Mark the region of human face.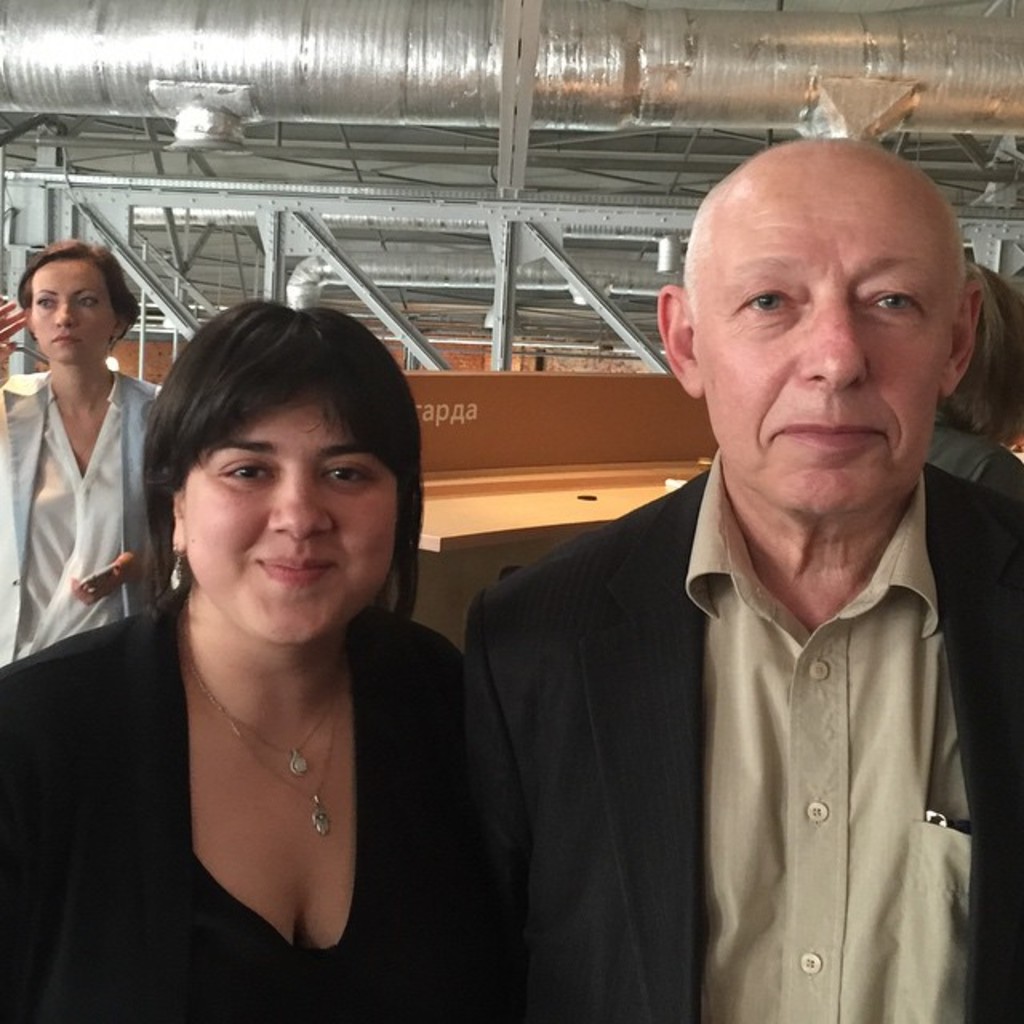
Region: pyautogui.locateOnScreen(696, 178, 955, 507).
